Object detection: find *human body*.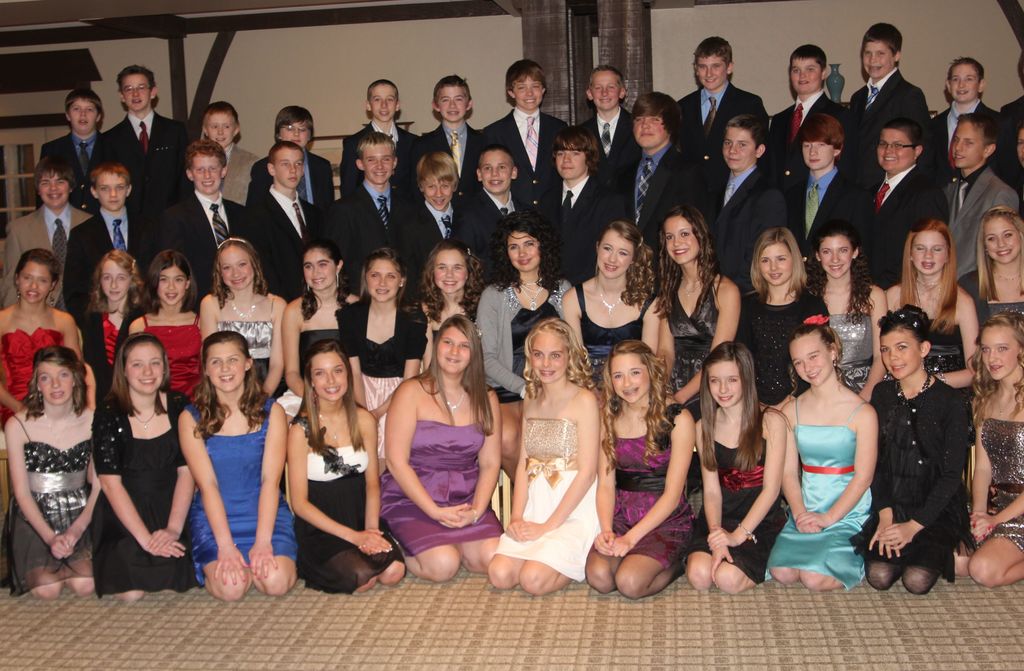
(860, 109, 945, 295).
